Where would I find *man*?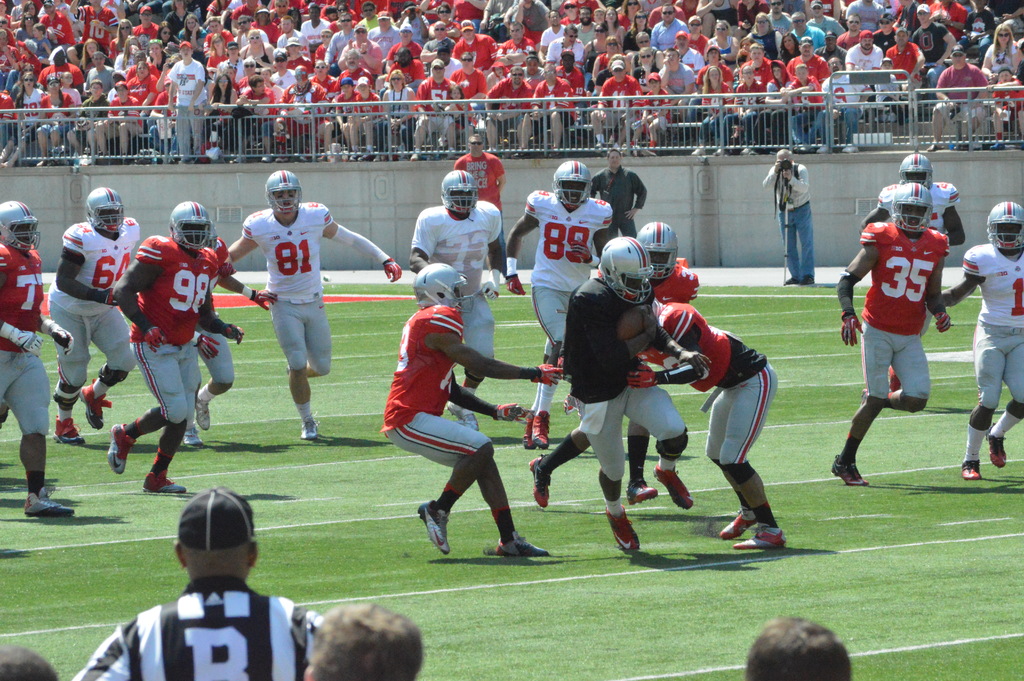
At 857 152 972 388.
